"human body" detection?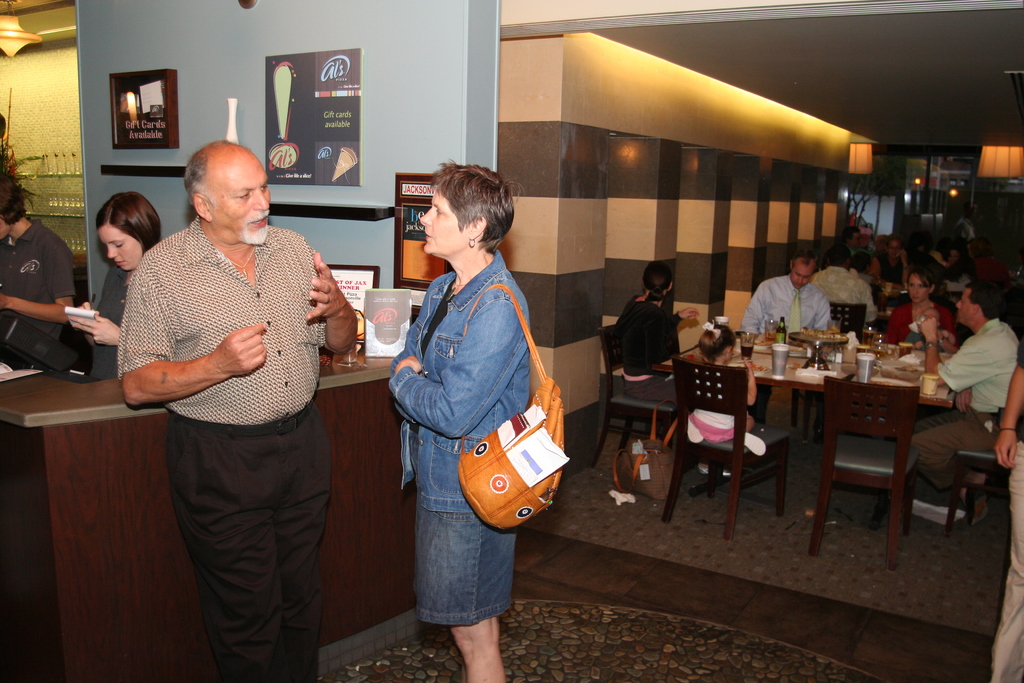
x1=614, y1=293, x2=698, y2=401
